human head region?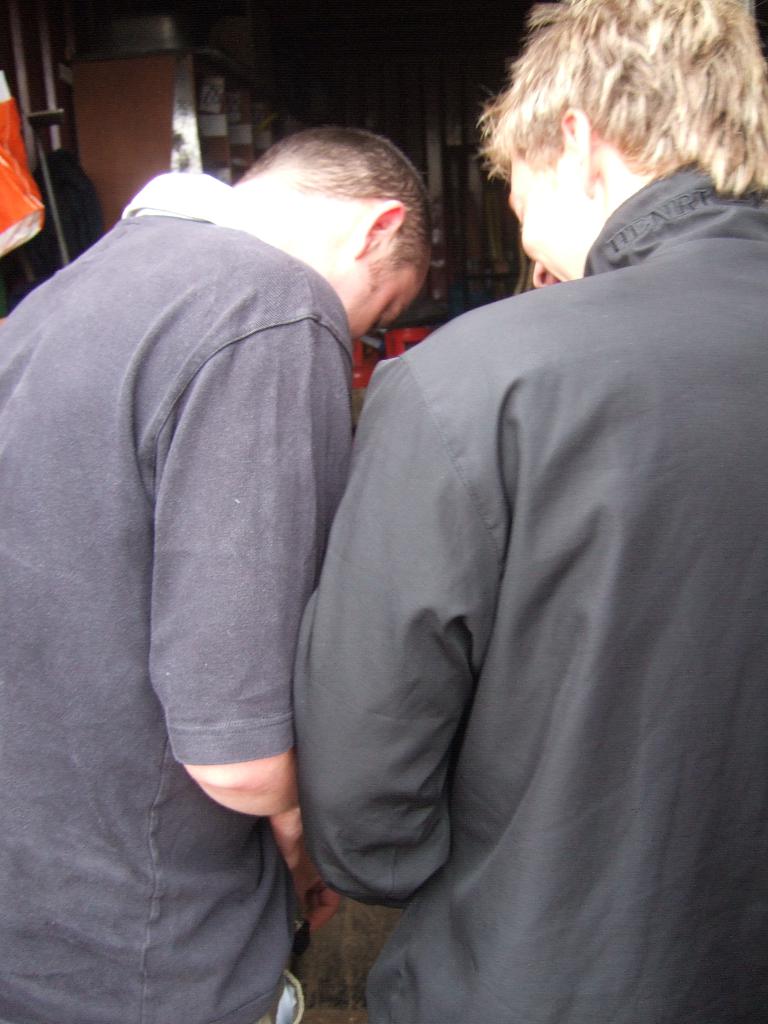
bbox=(483, 0, 767, 289)
